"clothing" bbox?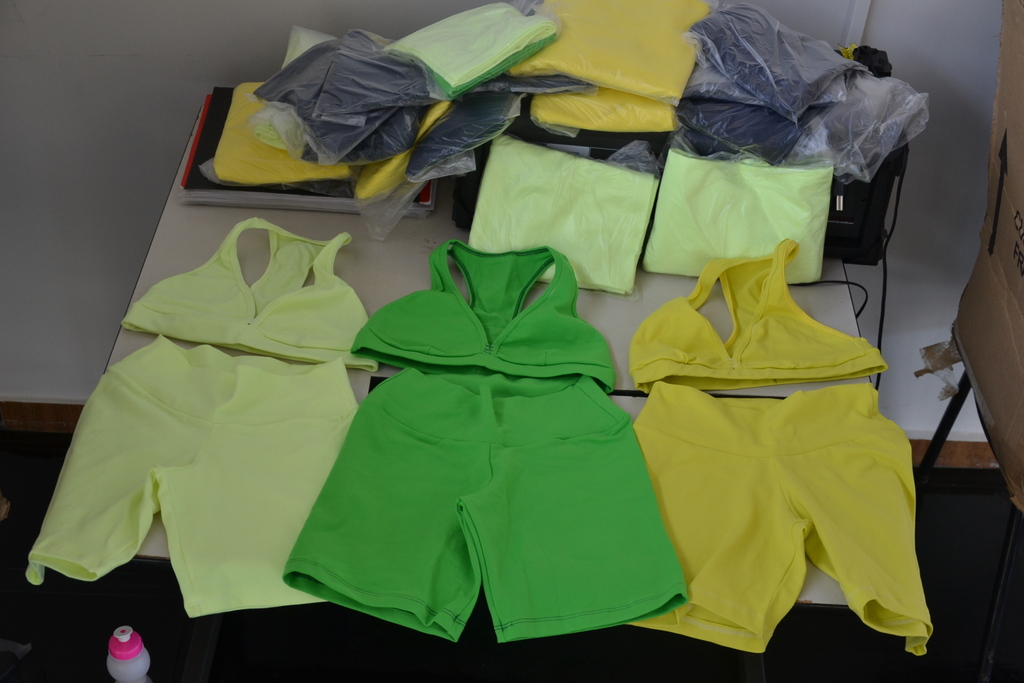
pyautogui.locateOnScreen(291, 398, 689, 636)
